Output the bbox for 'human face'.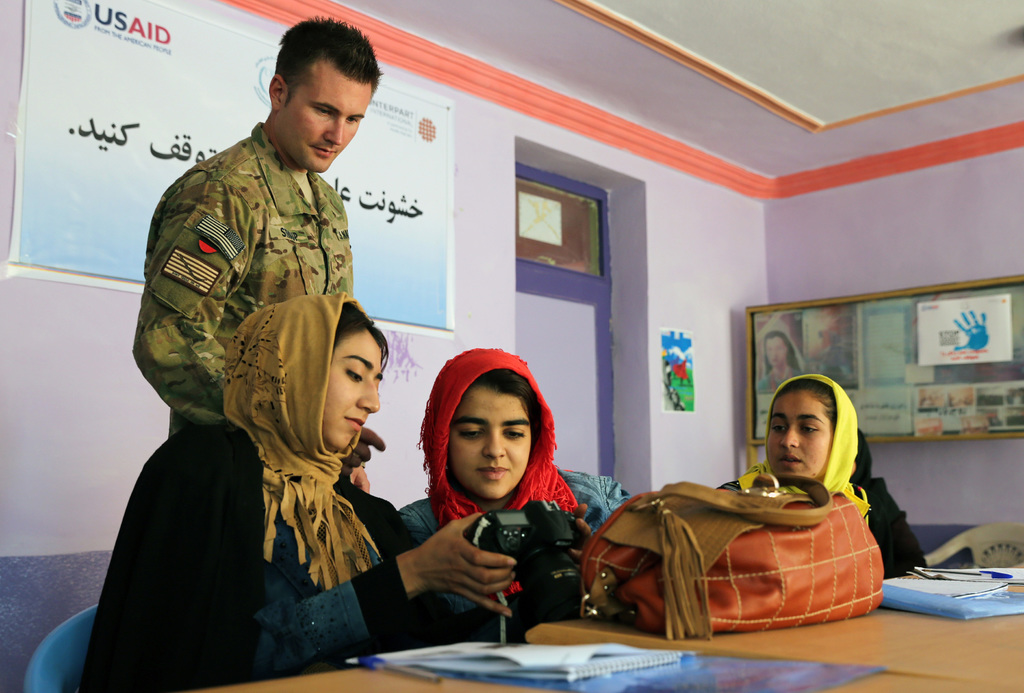
select_region(769, 393, 833, 485).
